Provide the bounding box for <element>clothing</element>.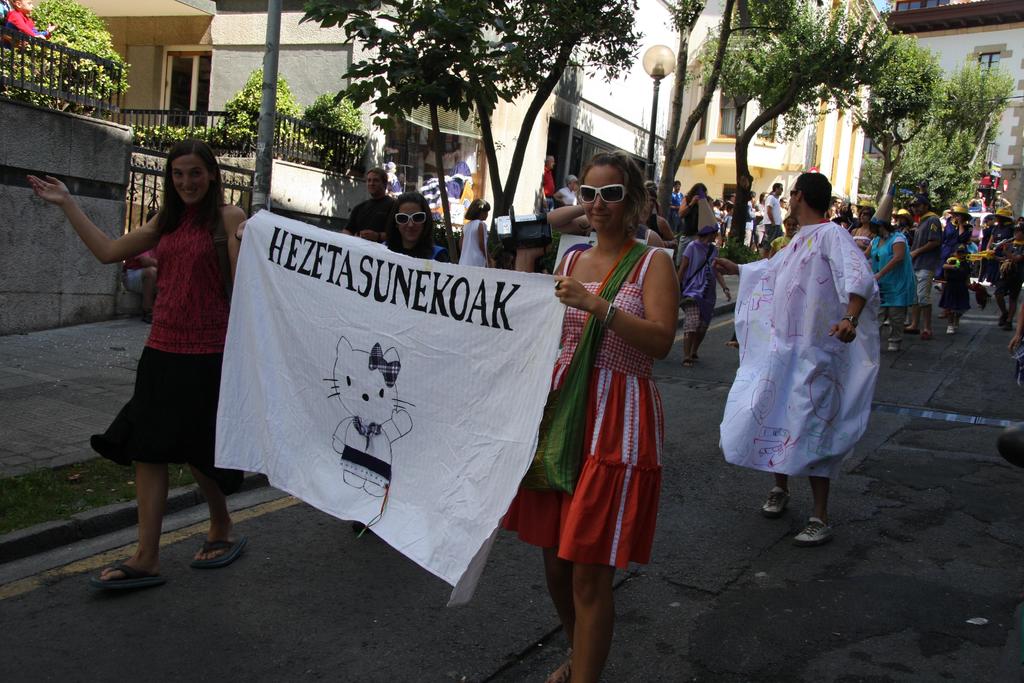
select_region(555, 185, 577, 204).
